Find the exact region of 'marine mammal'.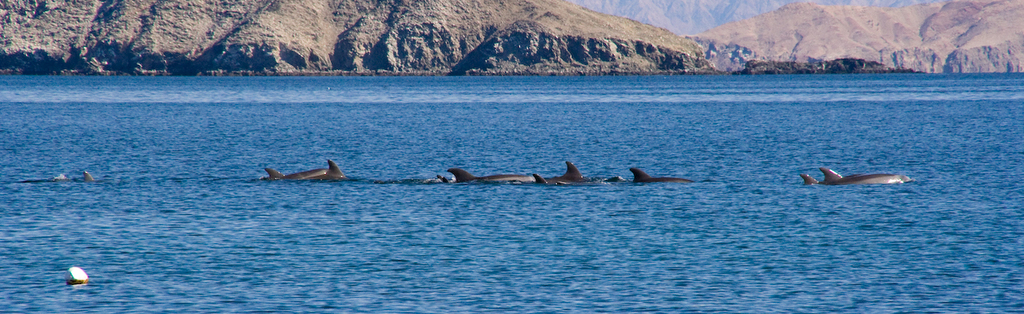
Exact region: 262/159/346/182.
